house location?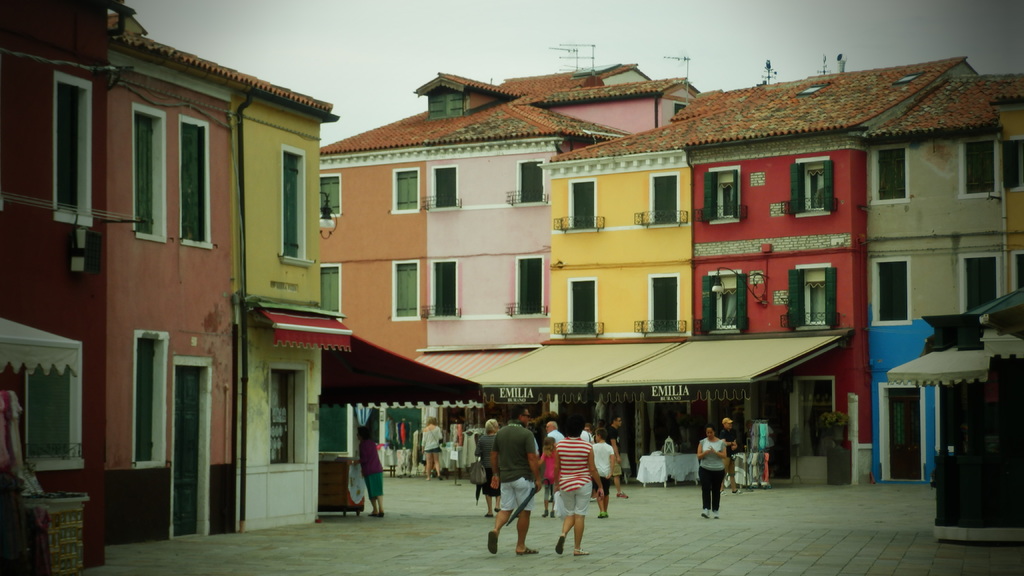
[8, 0, 102, 539]
